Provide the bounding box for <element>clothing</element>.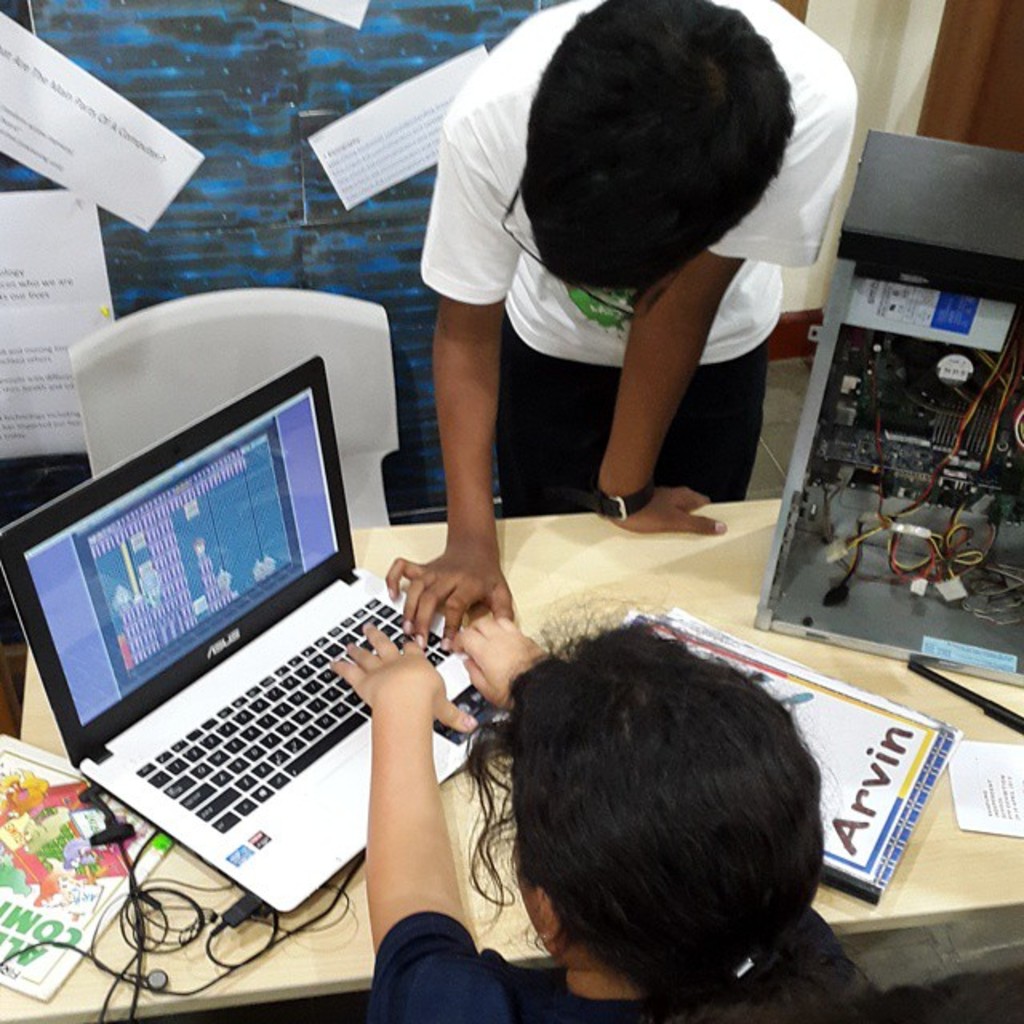
(371,906,874,1022).
